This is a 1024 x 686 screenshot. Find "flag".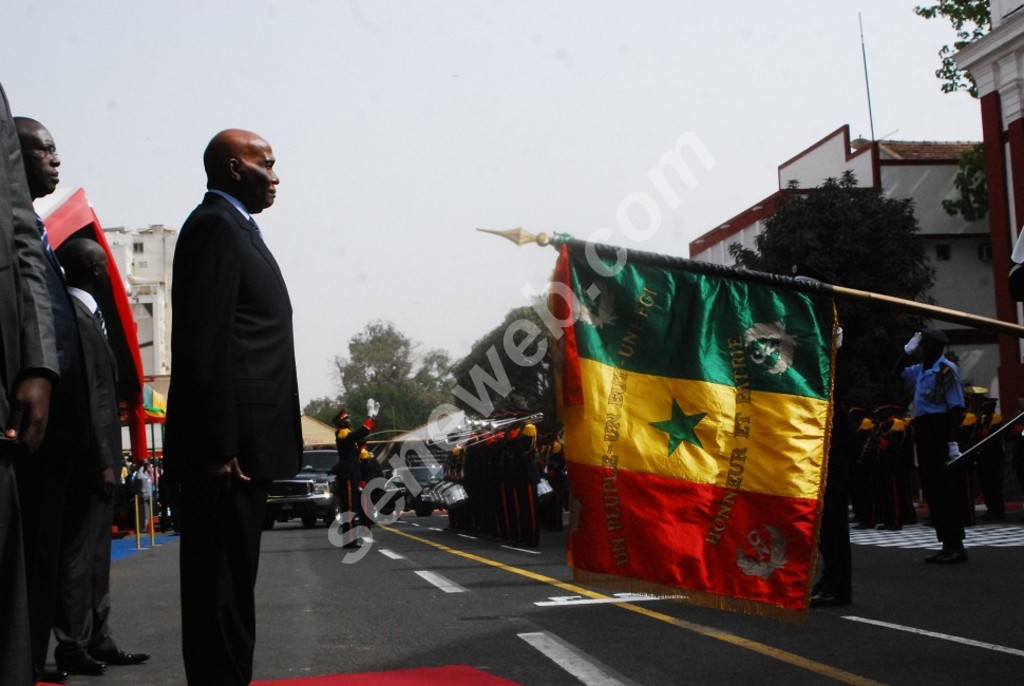
Bounding box: Rect(529, 239, 837, 615).
